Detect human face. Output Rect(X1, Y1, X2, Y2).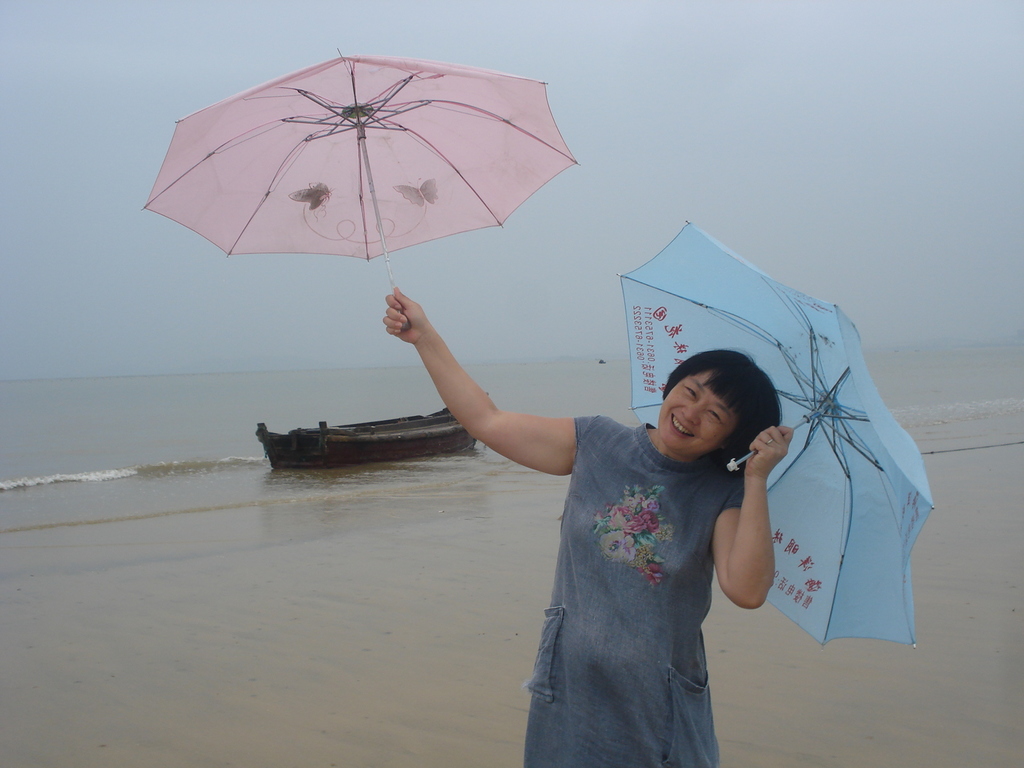
Rect(655, 372, 726, 458).
